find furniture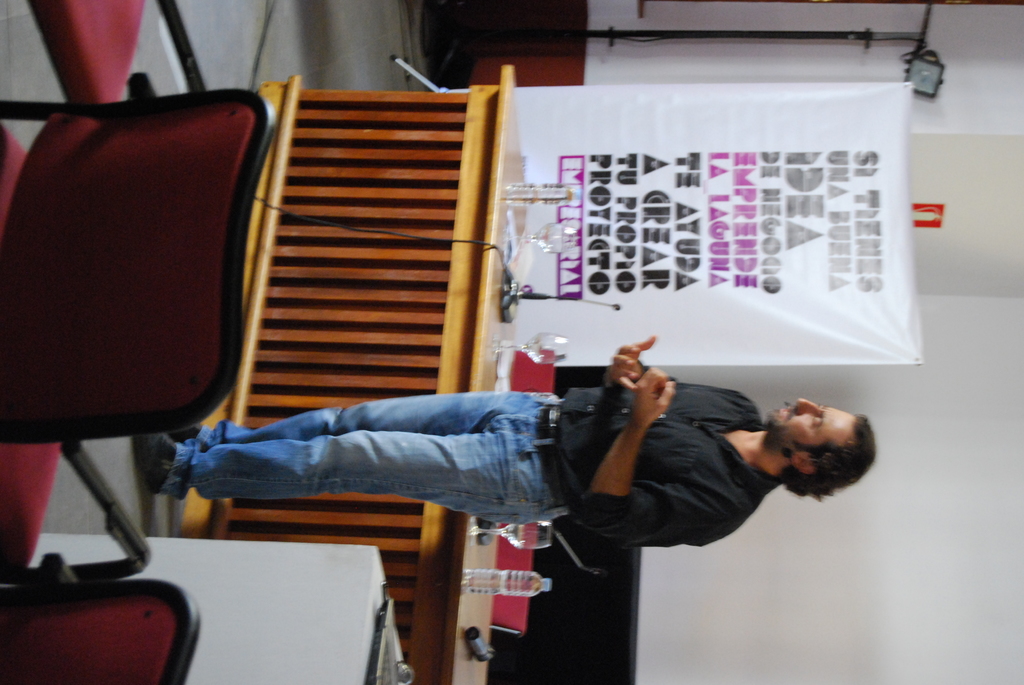
BBox(180, 65, 516, 684)
